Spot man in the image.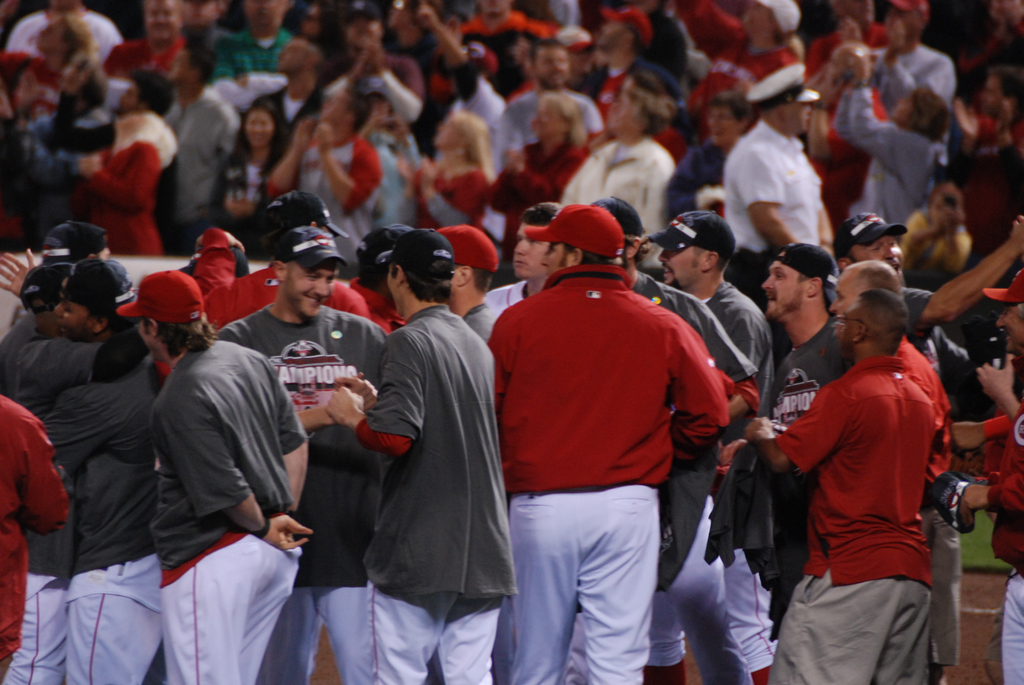
man found at [left=956, top=352, right=1023, bottom=684].
